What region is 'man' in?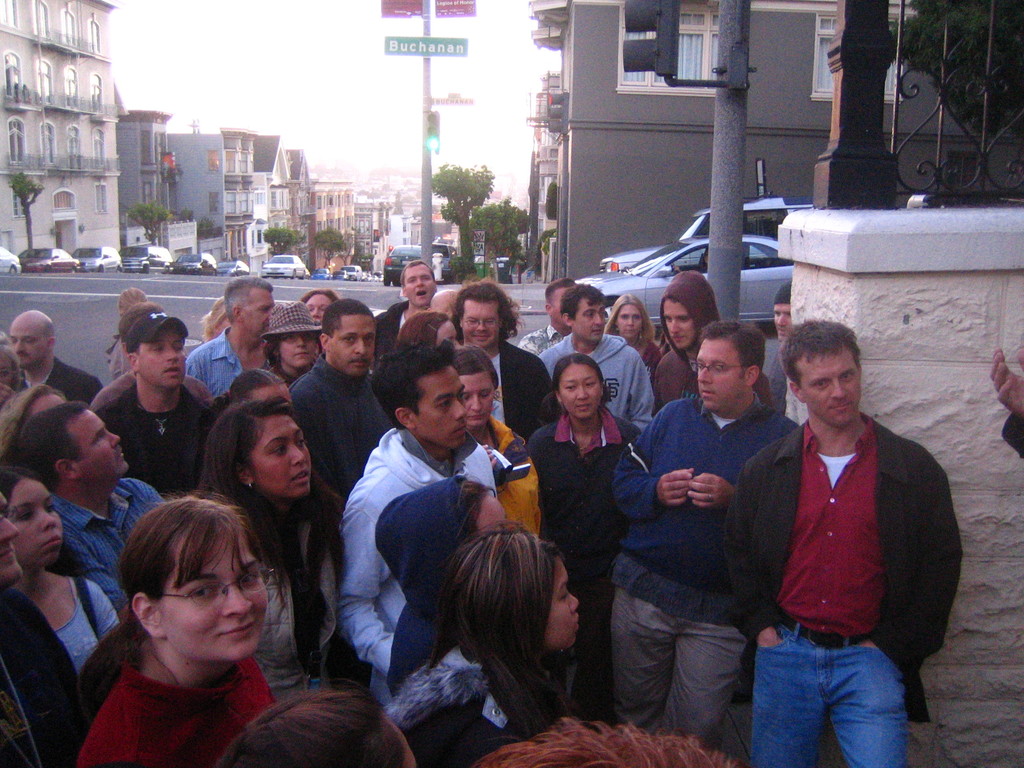
[608, 315, 803, 746].
